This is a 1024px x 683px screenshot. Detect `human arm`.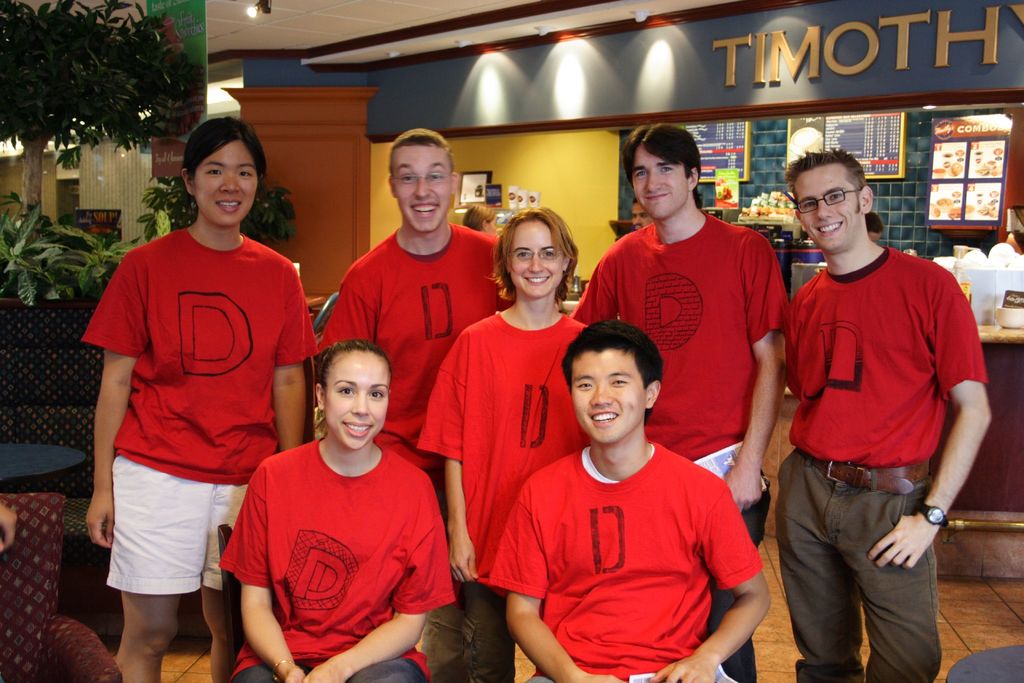
locate(708, 235, 794, 514).
